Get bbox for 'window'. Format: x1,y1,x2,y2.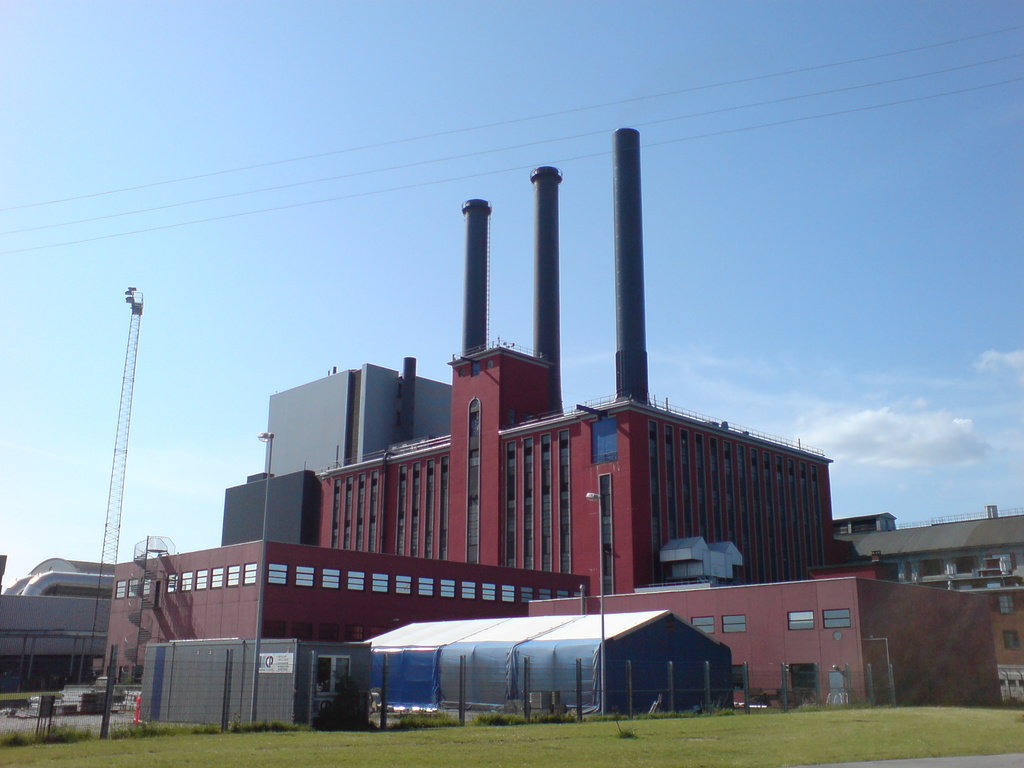
440,579,455,598.
